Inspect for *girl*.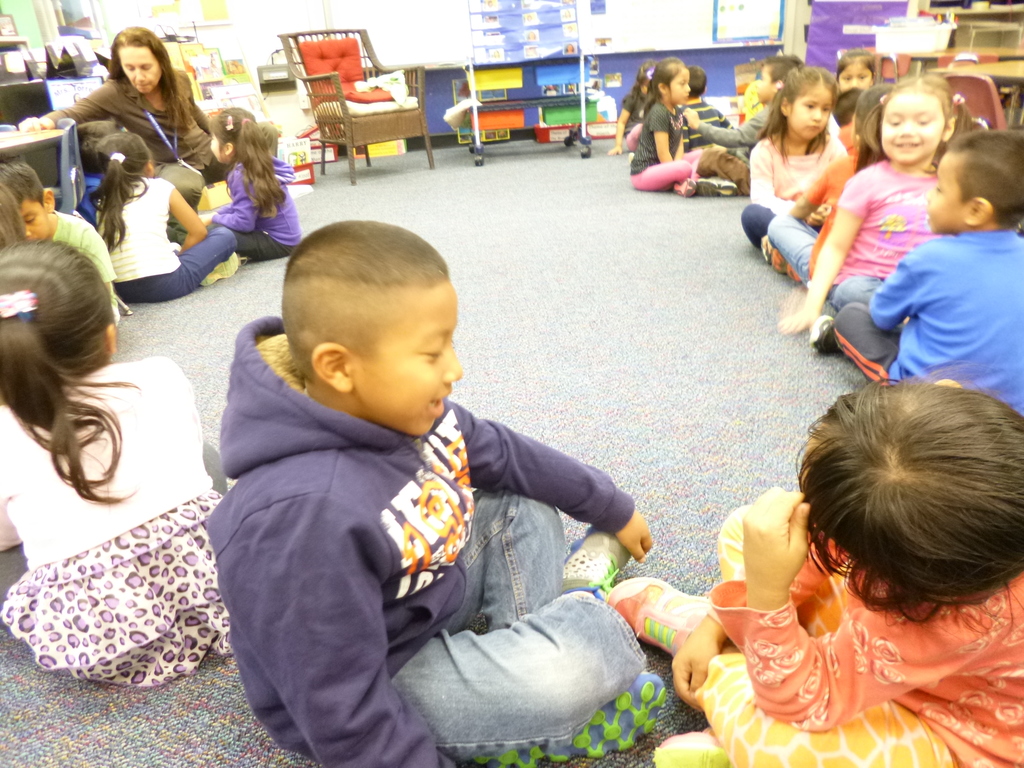
Inspection: (740,65,850,255).
